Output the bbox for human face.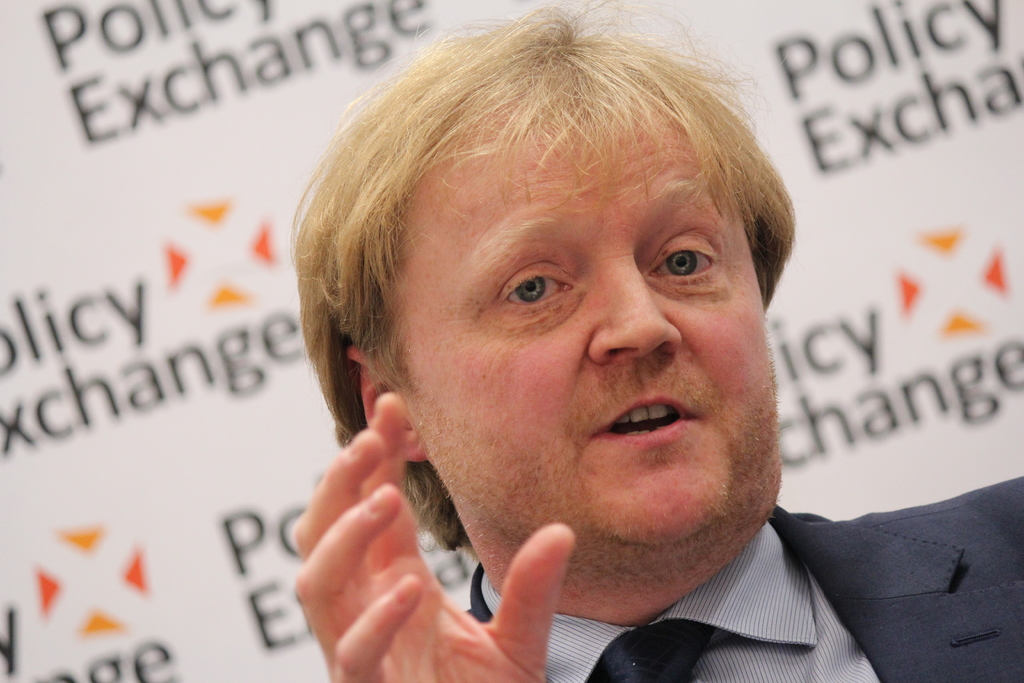
select_region(391, 104, 774, 529).
